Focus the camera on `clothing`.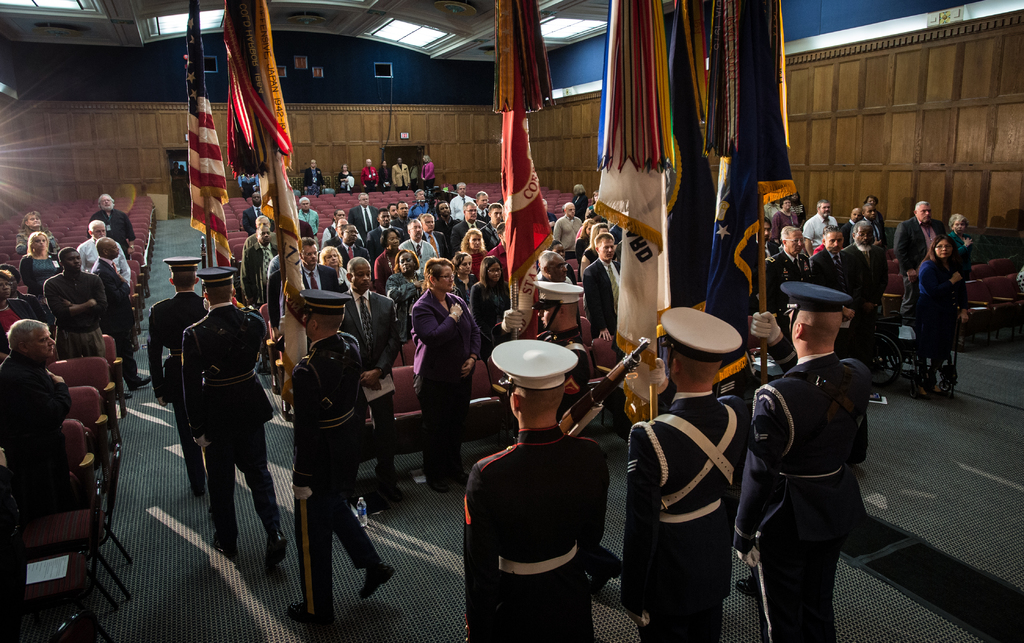
Focus region: bbox(582, 253, 622, 353).
